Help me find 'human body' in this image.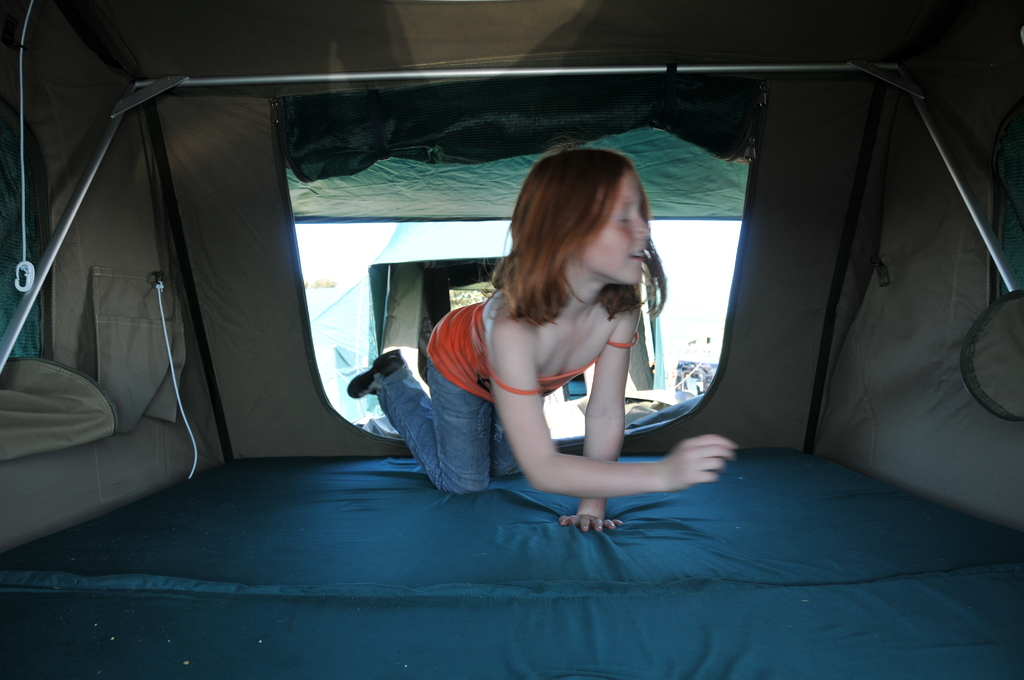
Found it: l=387, t=180, r=730, b=549.
